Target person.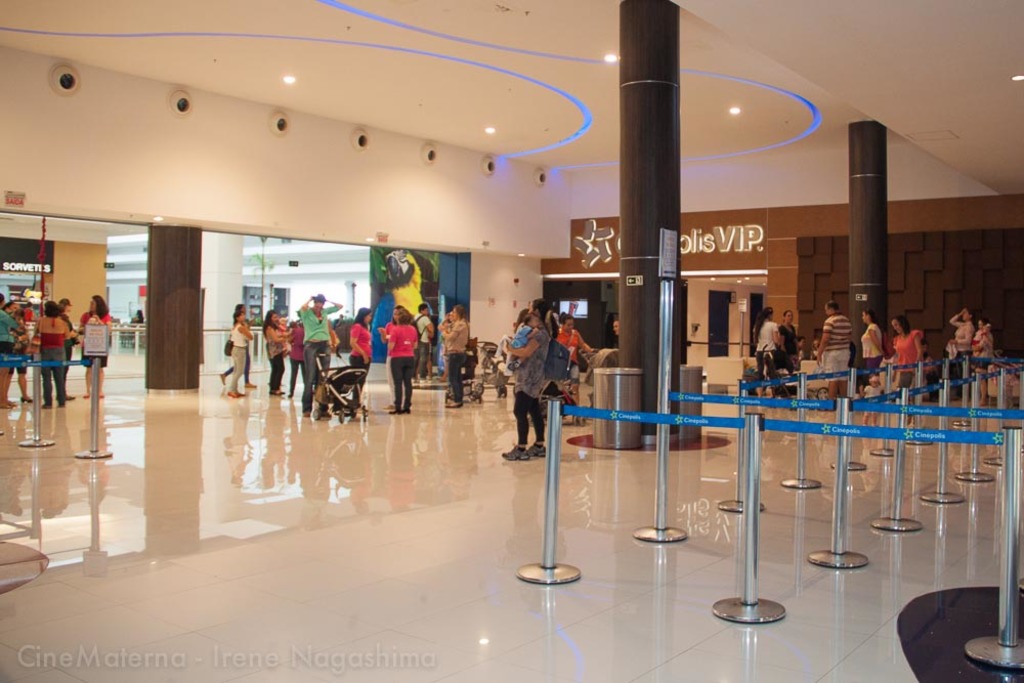
Target region: crop(608, 315, 628, 358).
